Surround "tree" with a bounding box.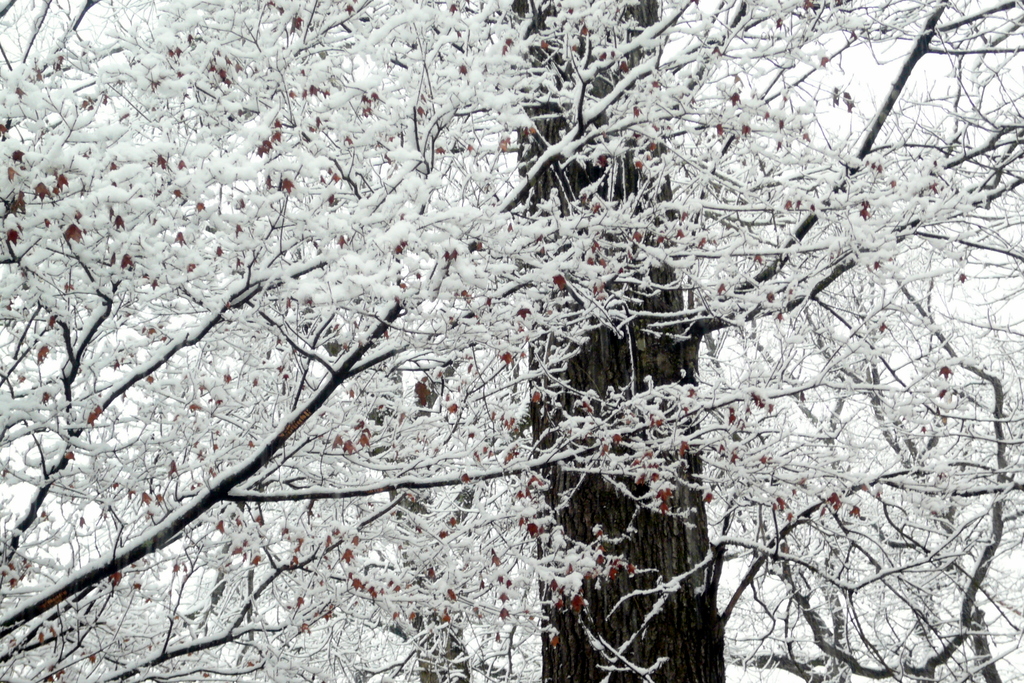
19/20/1022/640.
